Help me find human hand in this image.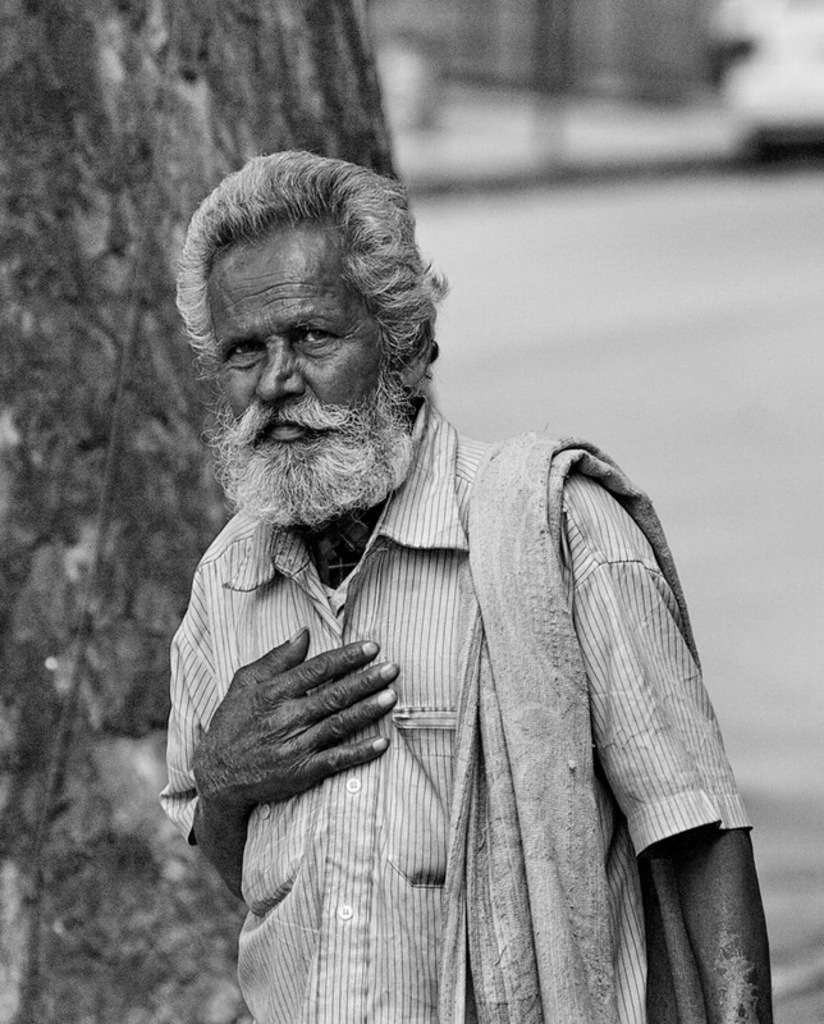
Found it: [207, 637, 431, 805].
